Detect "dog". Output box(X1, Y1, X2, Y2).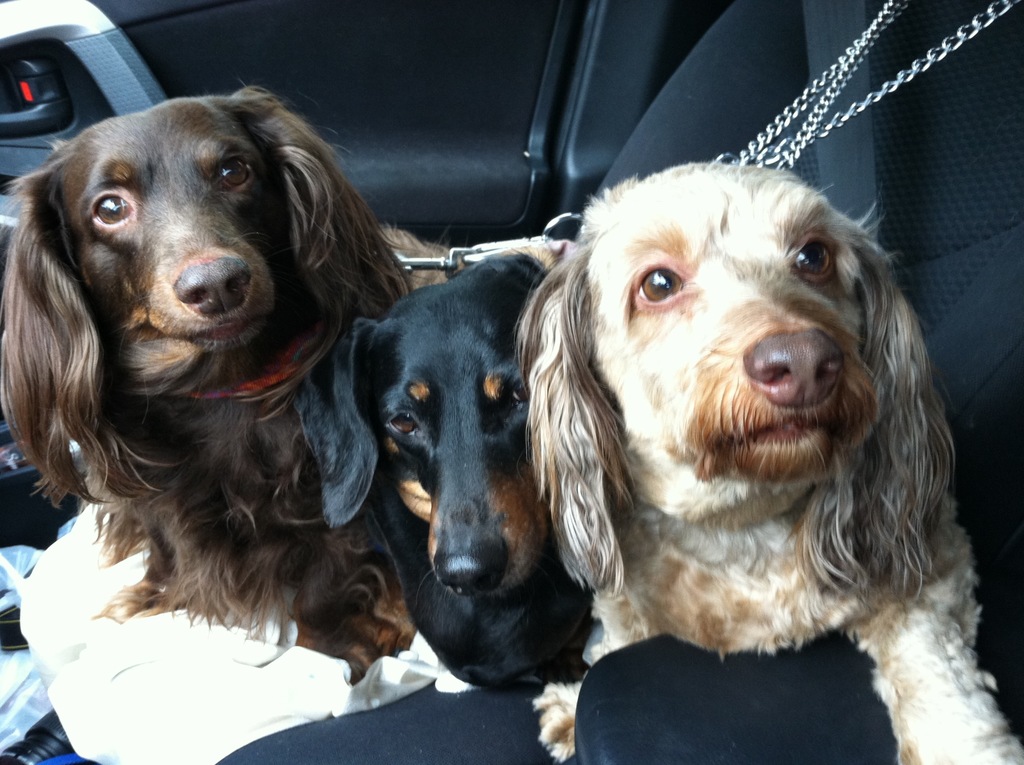
box(520, 158, 1023, 764).
